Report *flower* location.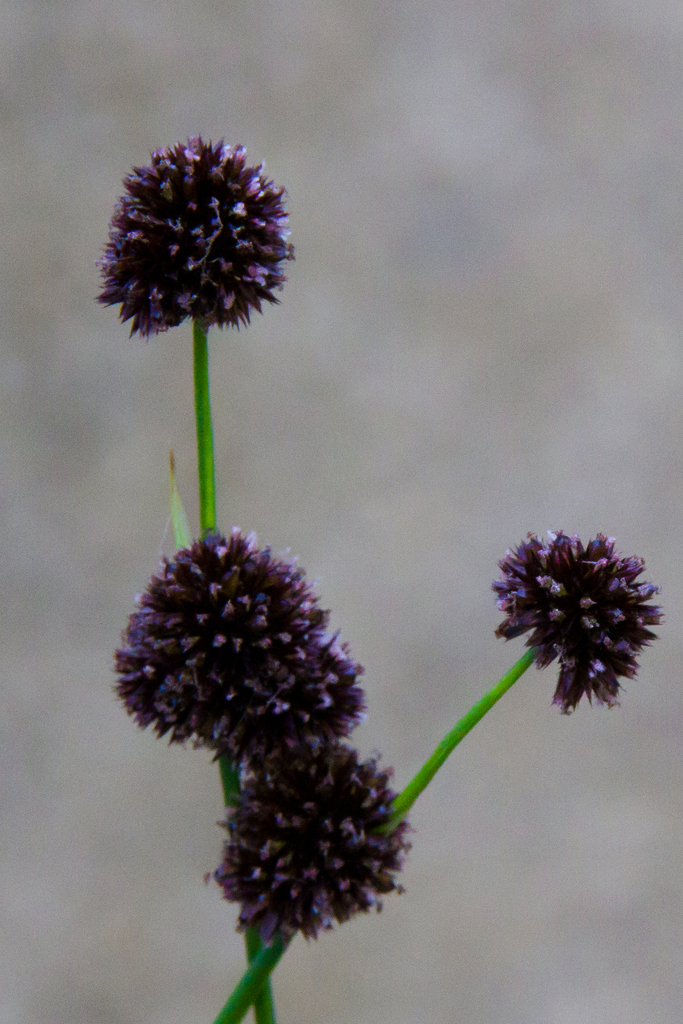
Report: [88, 124, 297, 343].
